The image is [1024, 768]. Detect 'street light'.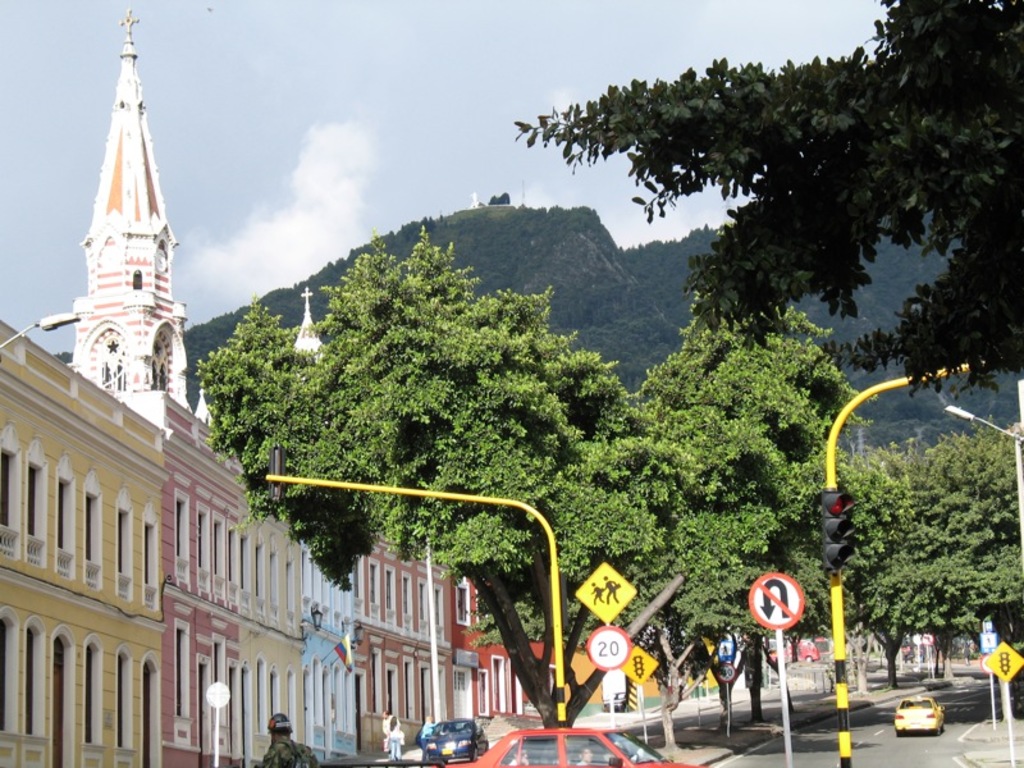
Detection: (x1=205, y1=685, x2=233, y2=767).
